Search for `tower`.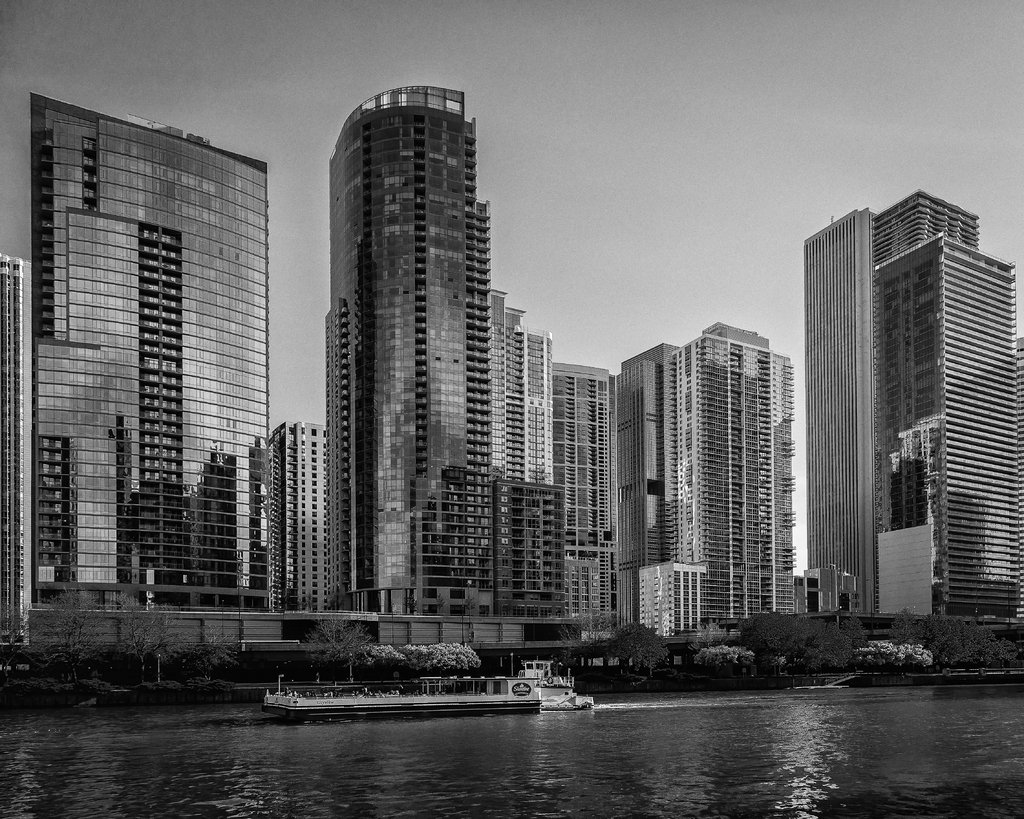
Found at l=28, t=90, r=277, b=612.
